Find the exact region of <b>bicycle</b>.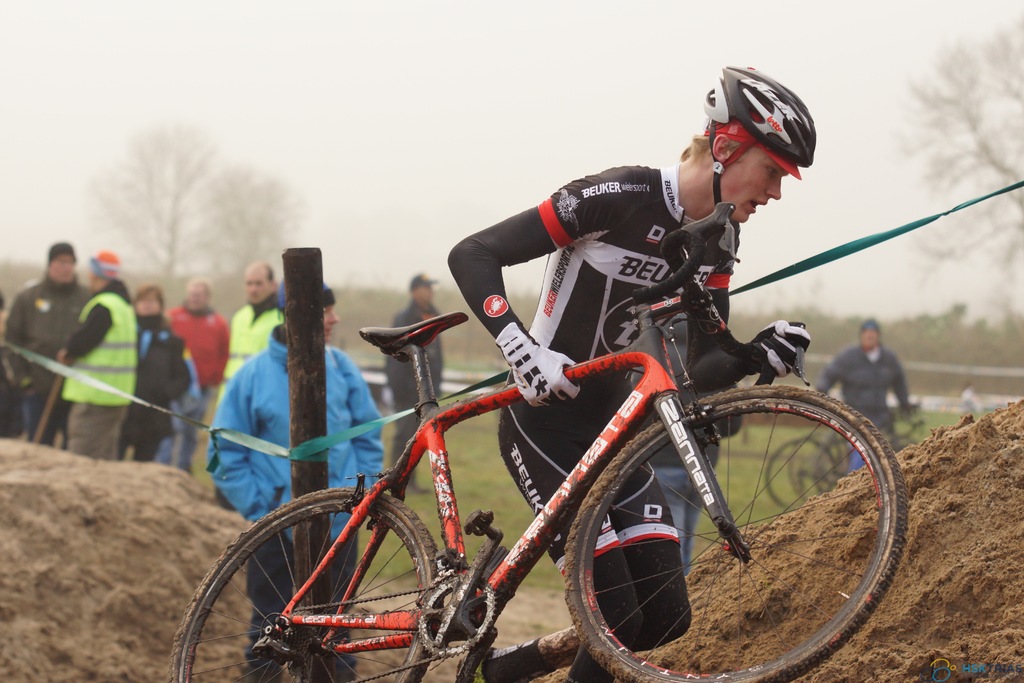
Exact region: (812,443,845,494).
